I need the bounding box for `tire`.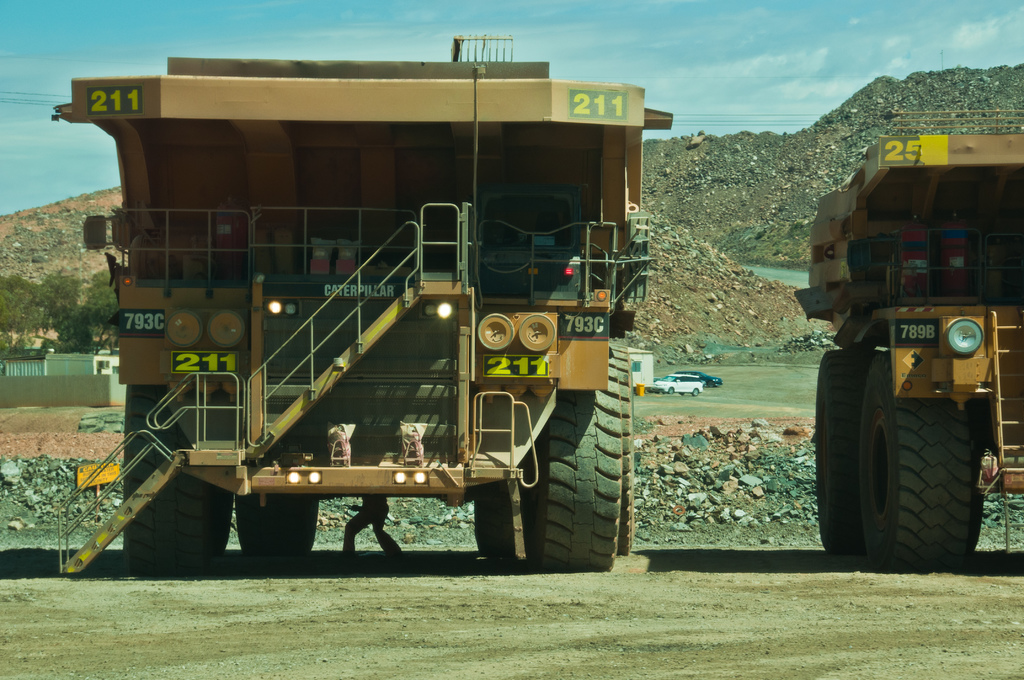
Here it is: [x1=814, y1=348, x2=878, y2=555].
